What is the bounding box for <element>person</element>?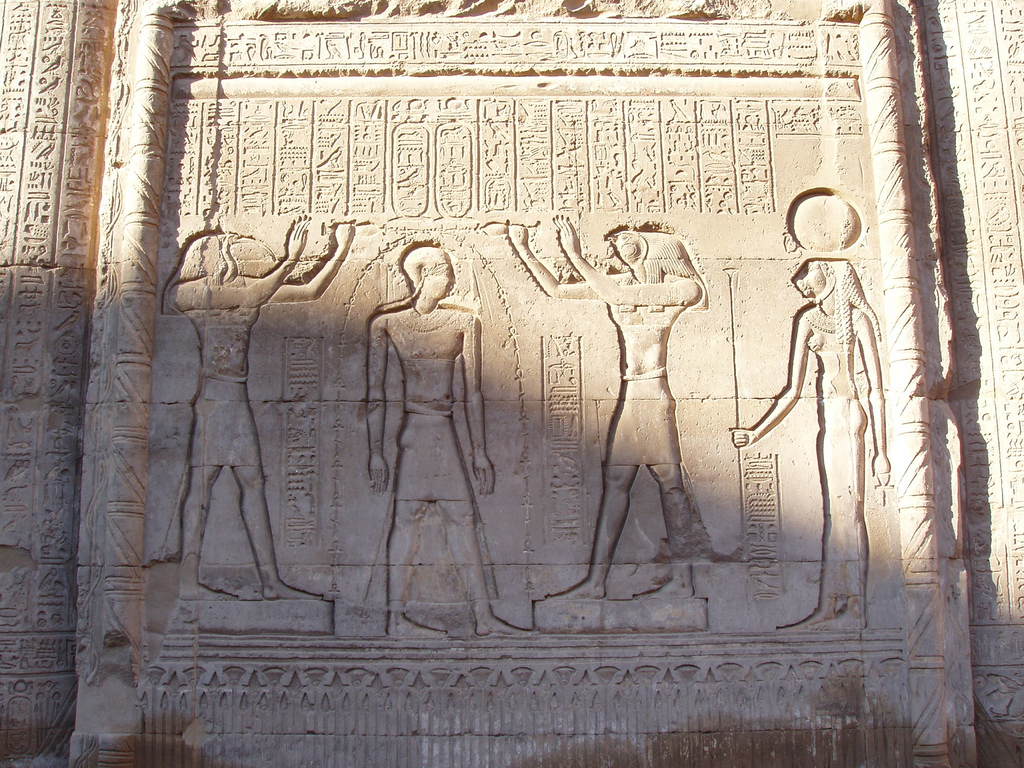
bbox=[730, 192, 890, 631].
